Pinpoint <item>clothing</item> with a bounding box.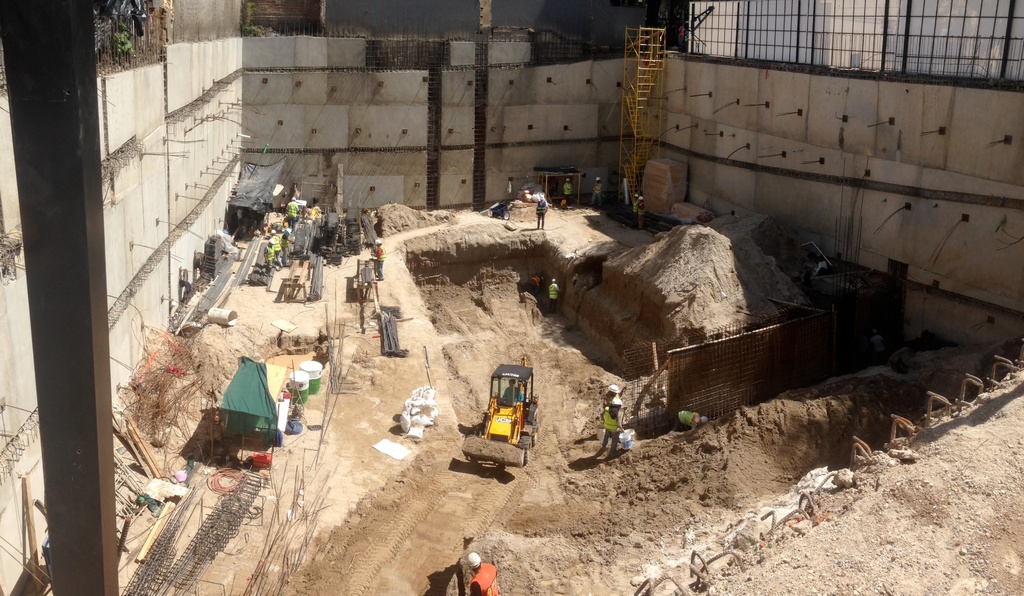
region(602, 393, 613, 409).
